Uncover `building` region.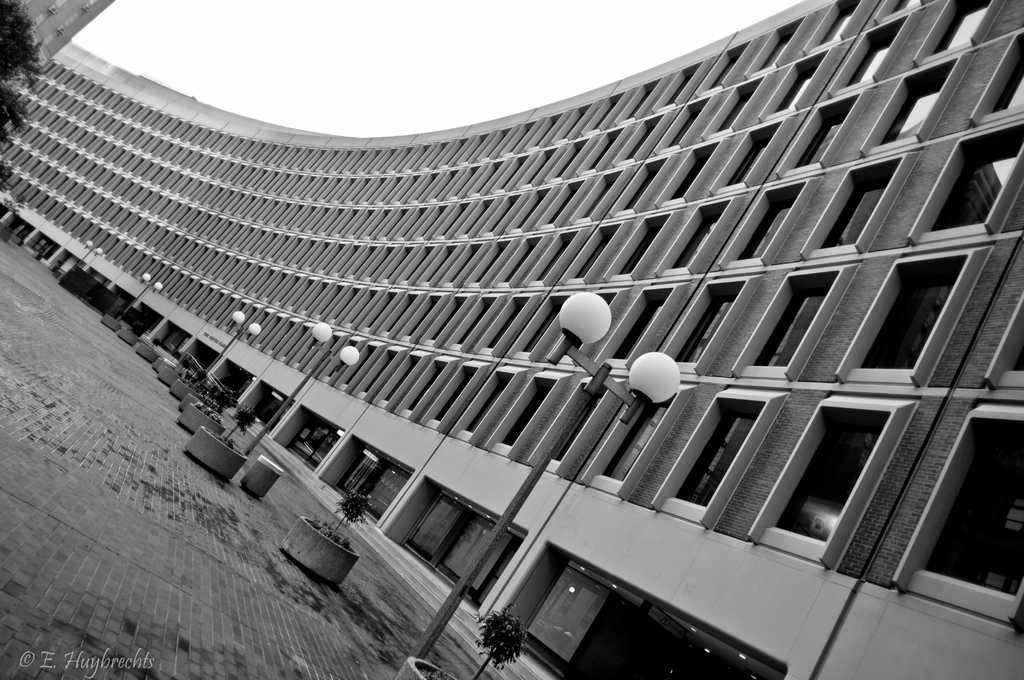
Uncovered: box=[19, 0, 113, 79].
